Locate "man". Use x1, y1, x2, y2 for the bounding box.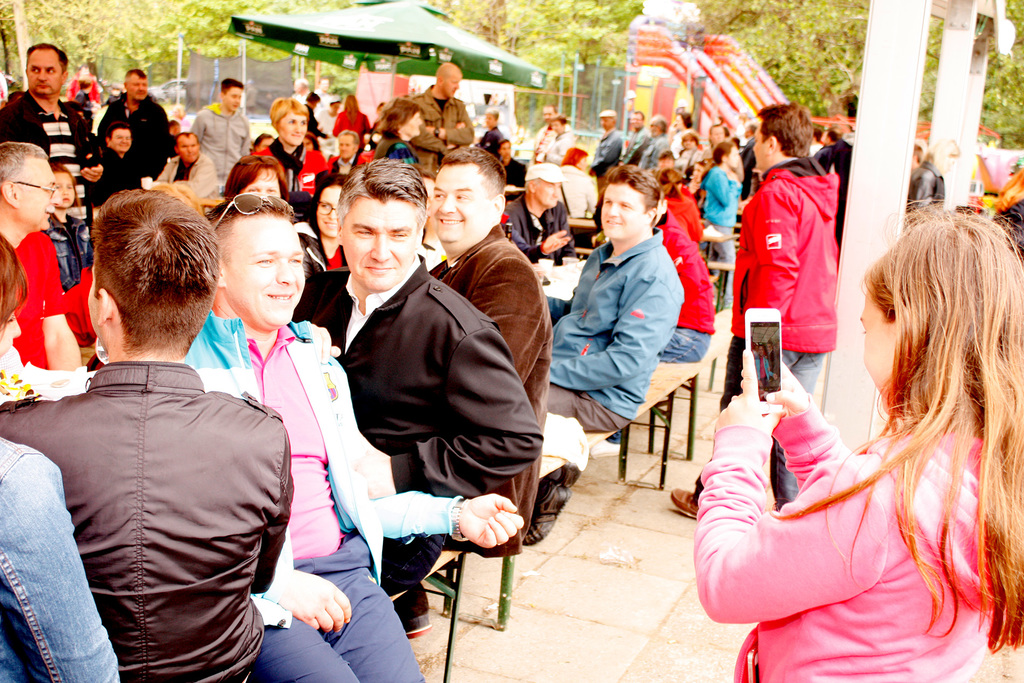
0, 144, 68, 366.
